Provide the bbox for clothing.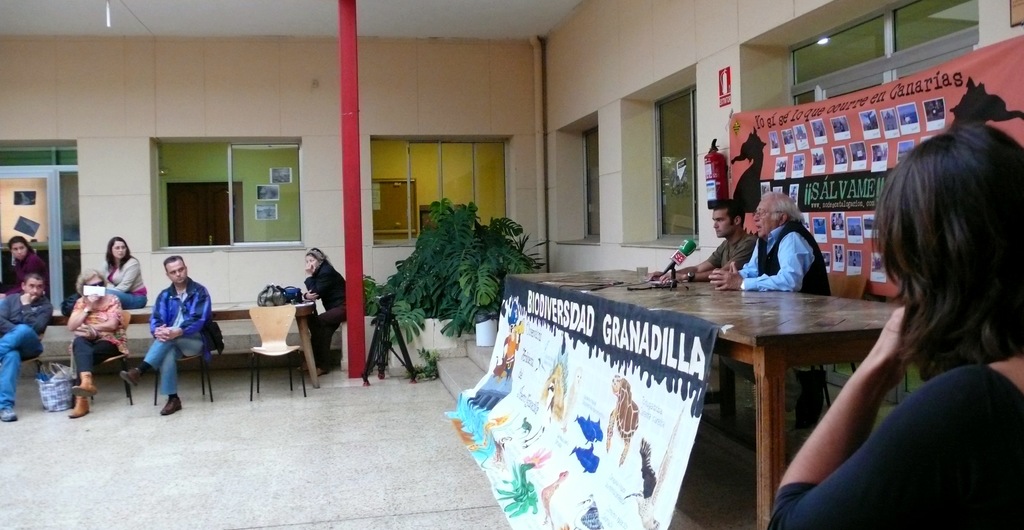
detection(1, 293, 53, 404).
